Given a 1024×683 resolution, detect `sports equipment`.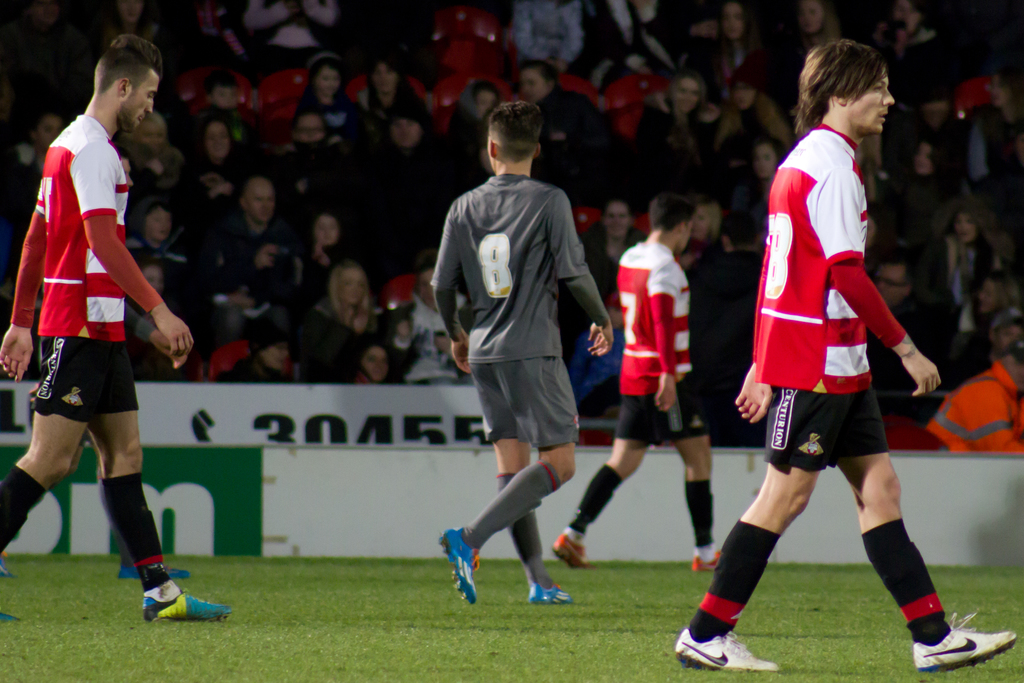
pyautogui.locateOnScreen(674, 630, 782, 672).
